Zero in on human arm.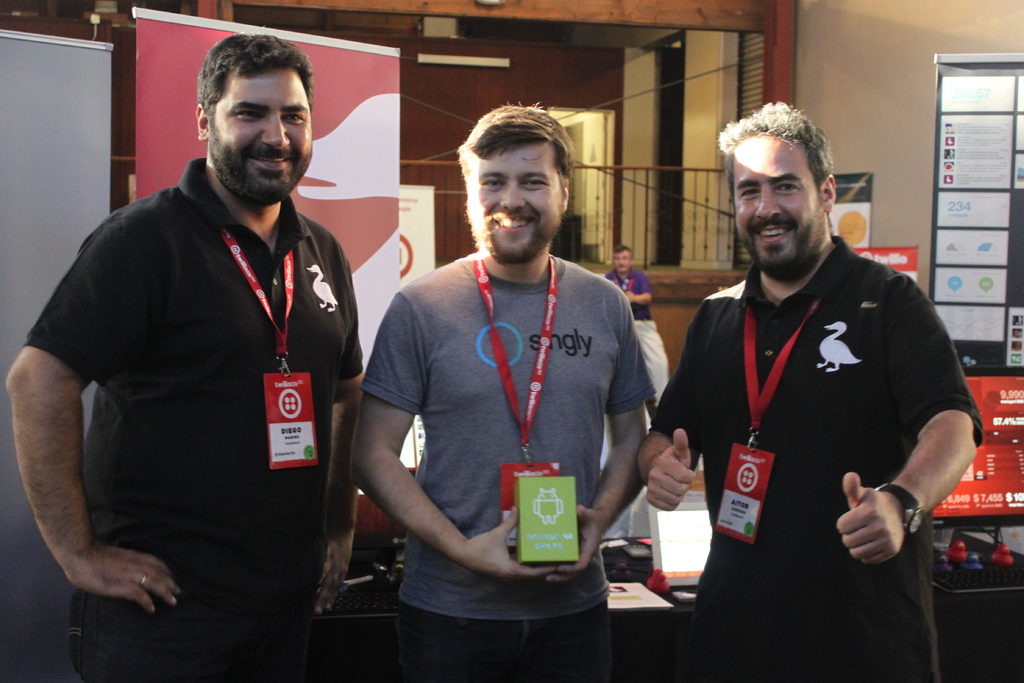
Zeroed in: bbox(547, 295, 664, 587).
